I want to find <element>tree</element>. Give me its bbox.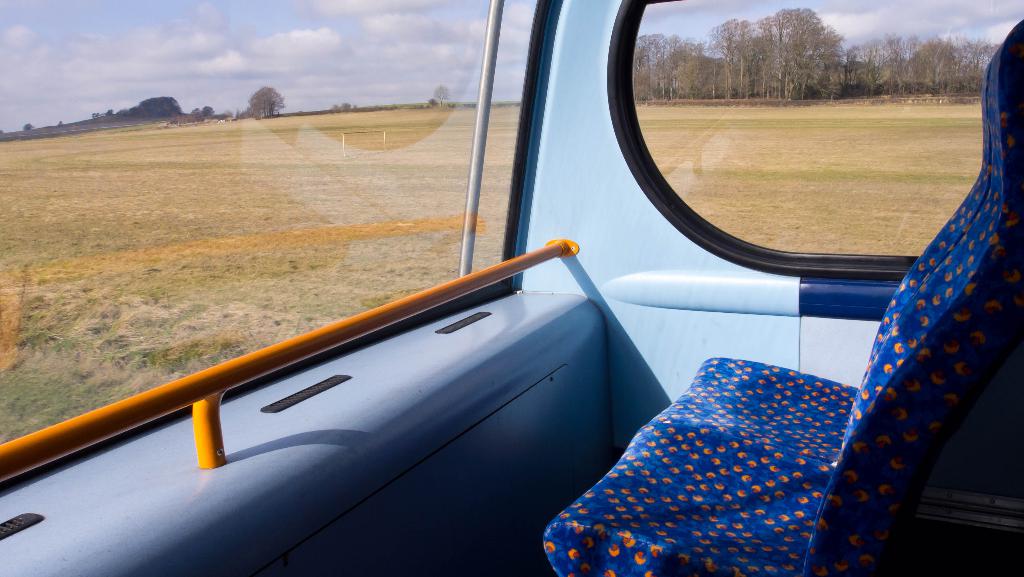
{"x1": 836, "y1": 34, "x2": 913, "y2": 105}.
